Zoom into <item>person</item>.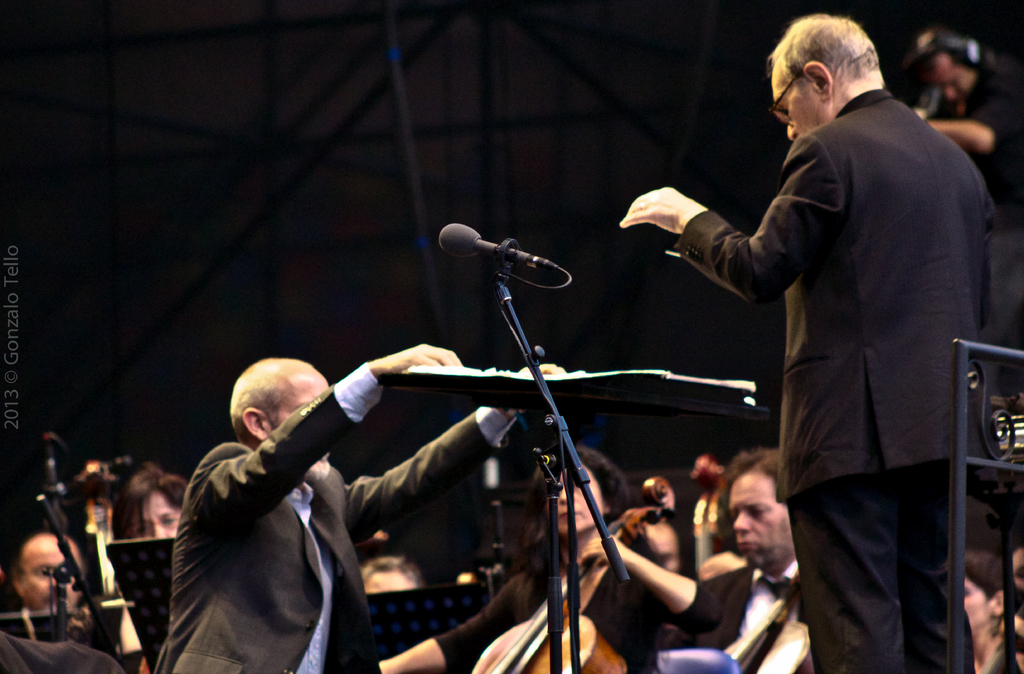
Zoom target: bbox=(960, 552, 1023, 673).
